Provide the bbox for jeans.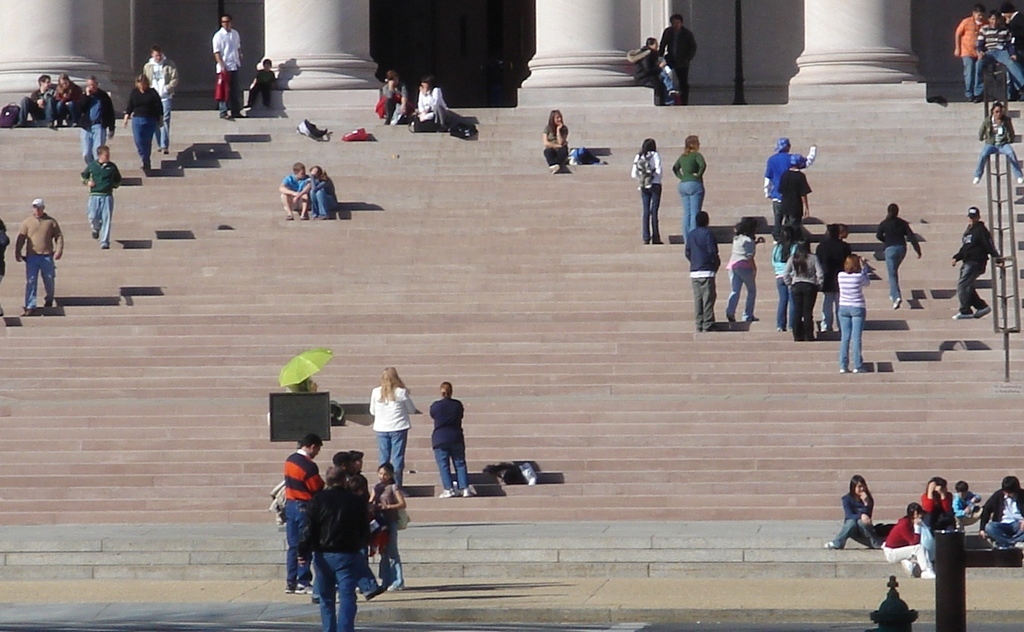
region(314, 187, 327, 214).
